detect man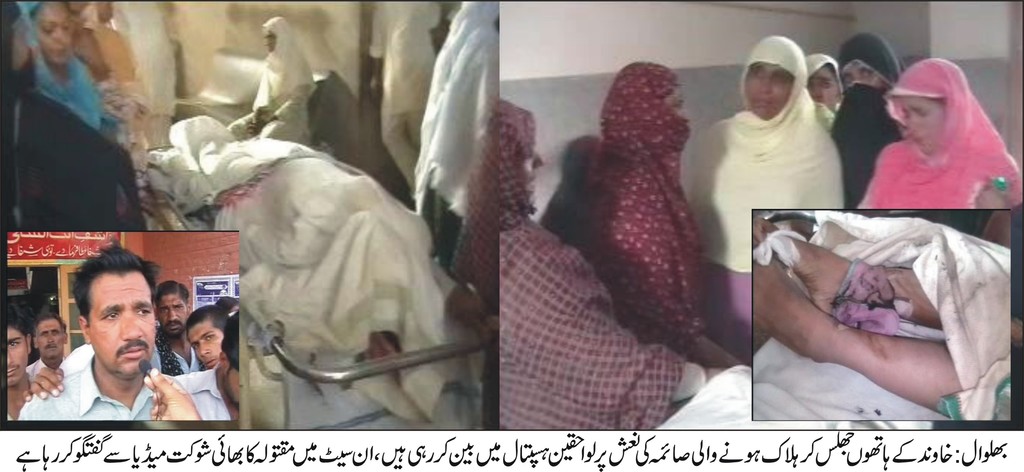
left=0, top=302, right=40, bottom=434
